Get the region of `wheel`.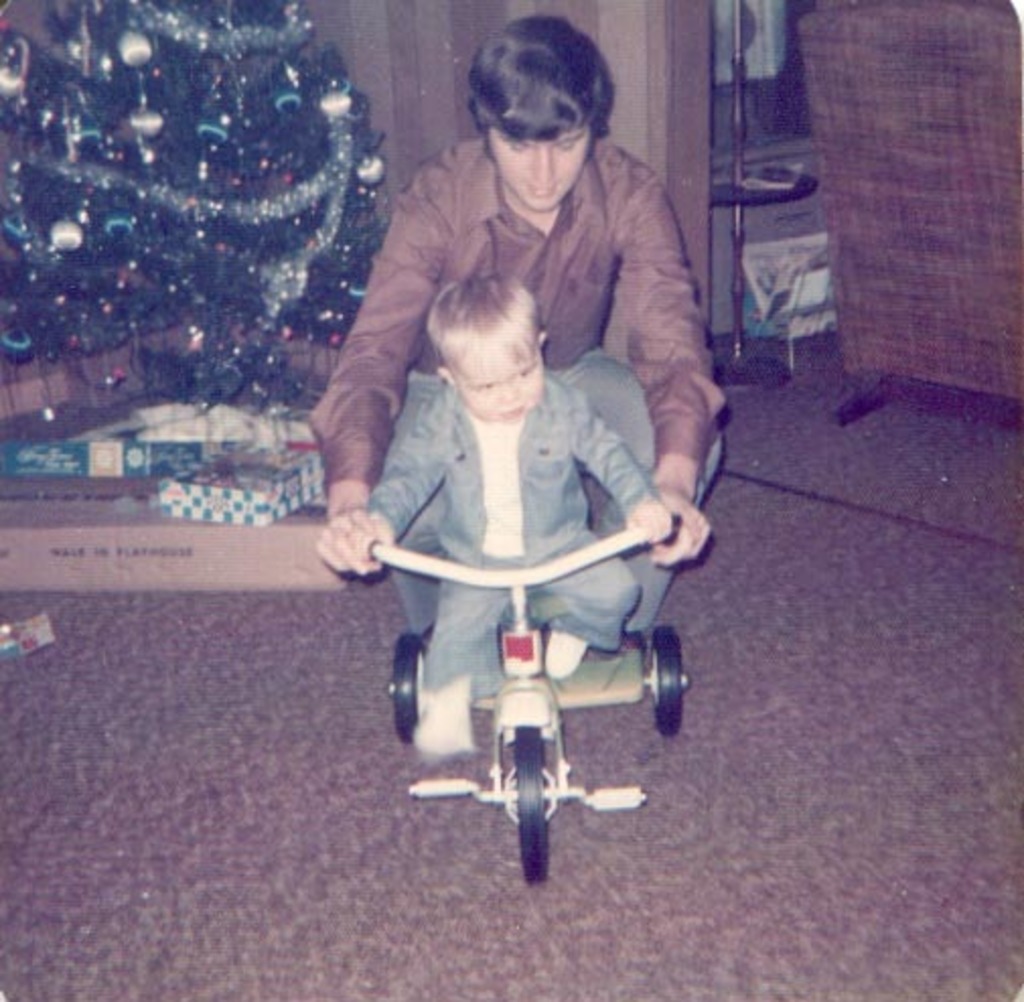
pyautogui.locateOnScreen(383, 627, 422, 738).
